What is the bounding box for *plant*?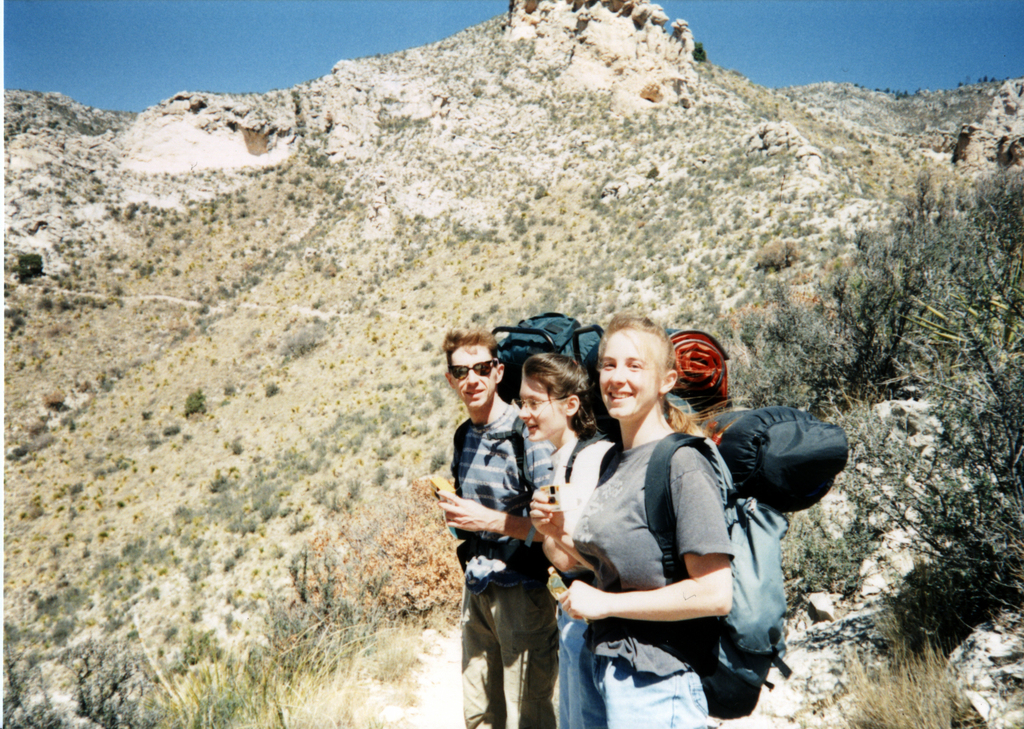
select_region(164, 422, 181, 438).
